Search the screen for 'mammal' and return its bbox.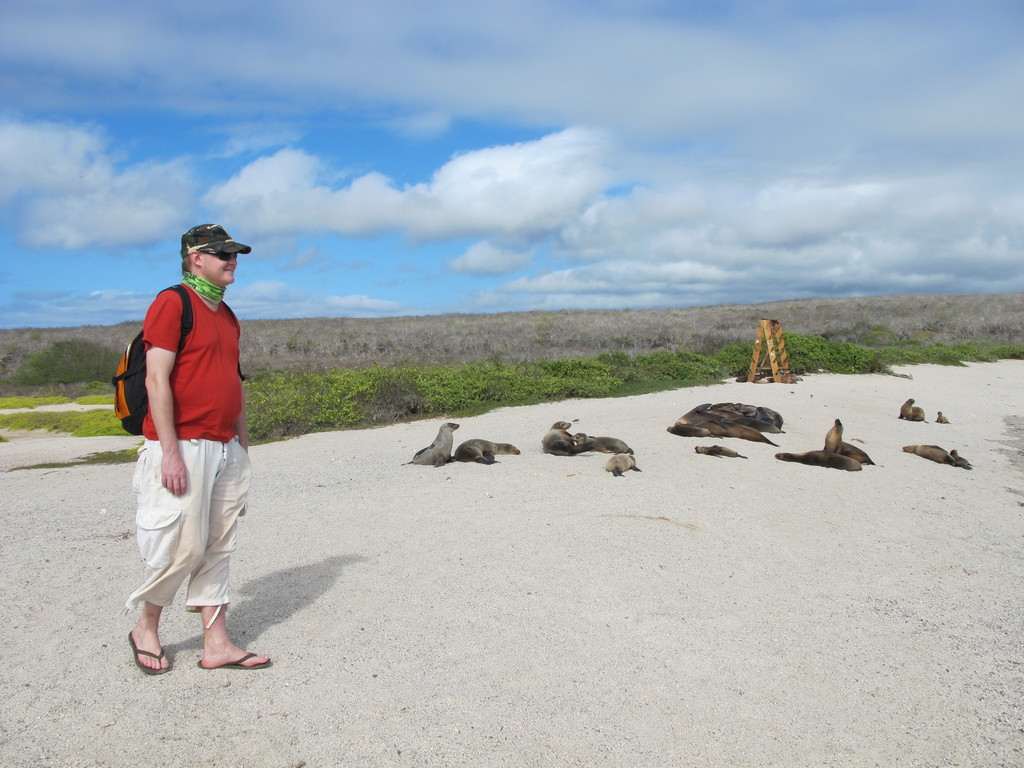
Found: 536:419:591:459.
